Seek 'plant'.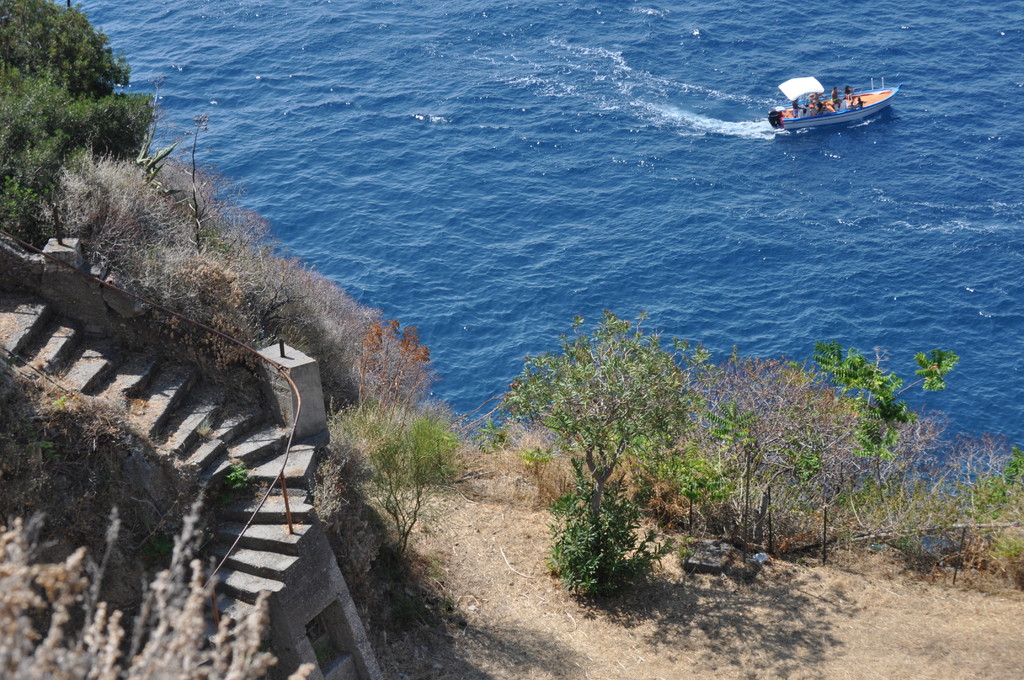
BBox(337, 401, 479, 565).
